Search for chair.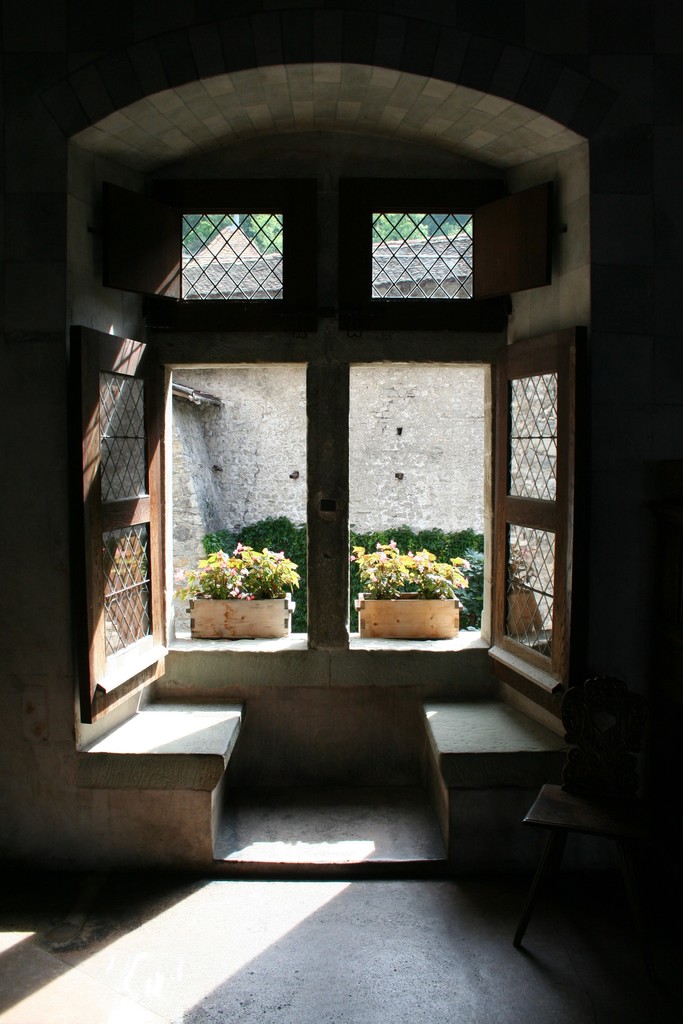
Found at BBox(504, 723, 646, 970).
